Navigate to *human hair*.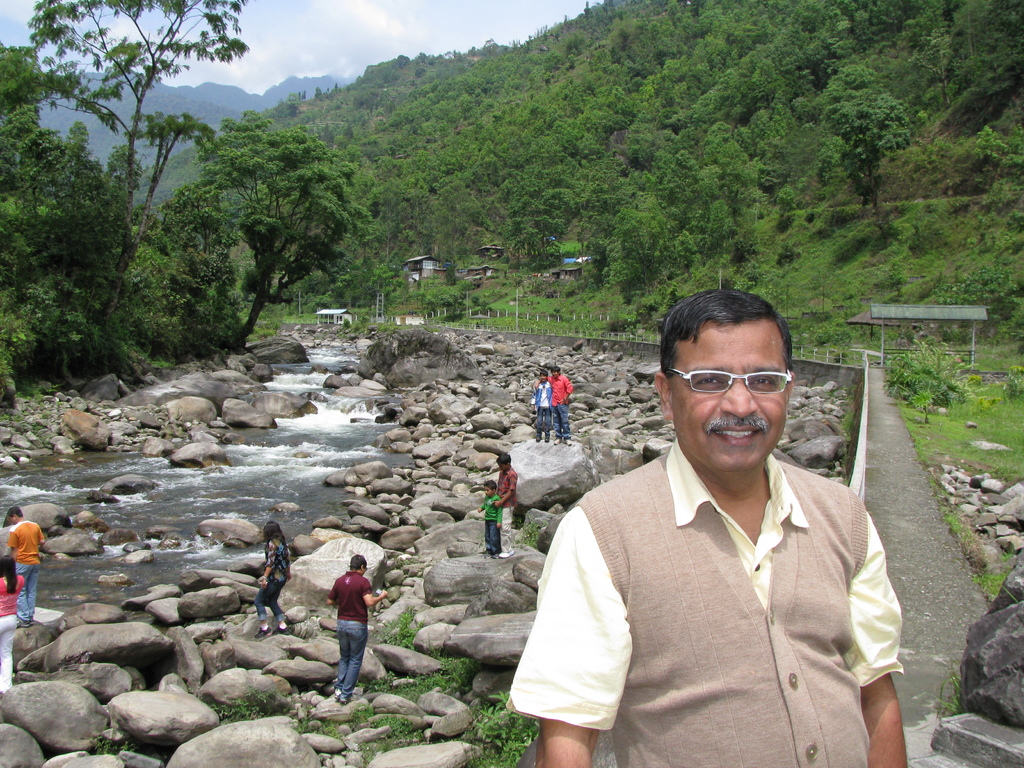
Navigation target: 495/451/511/466.
